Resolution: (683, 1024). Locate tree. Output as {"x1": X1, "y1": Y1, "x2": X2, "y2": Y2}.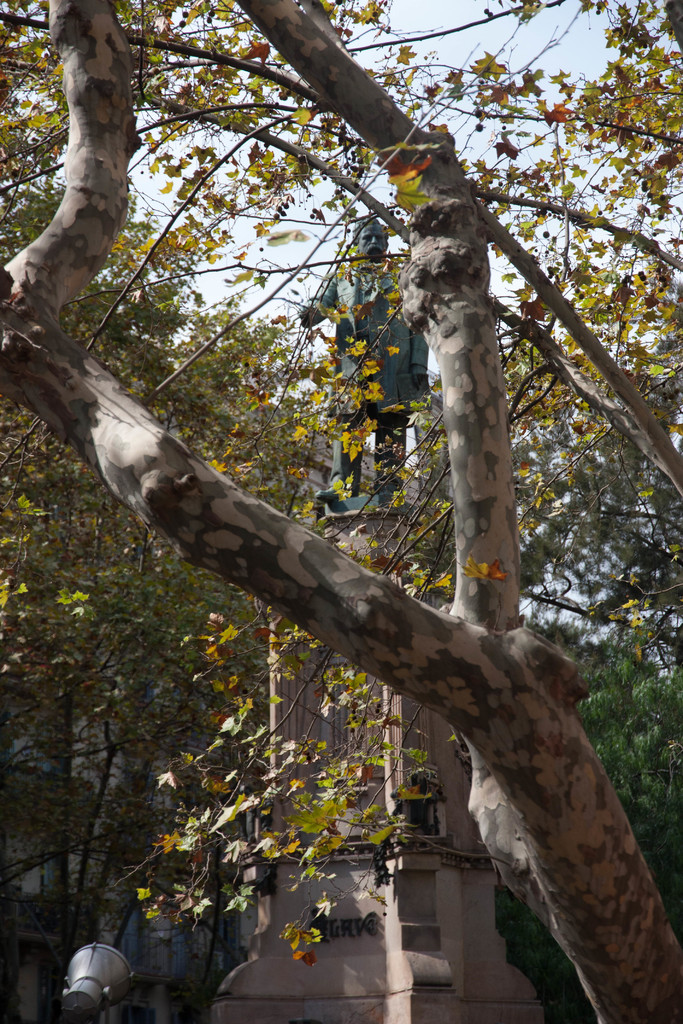
{"x1": 0, "y1": 6, "x2": 634, "y2": 921}.
